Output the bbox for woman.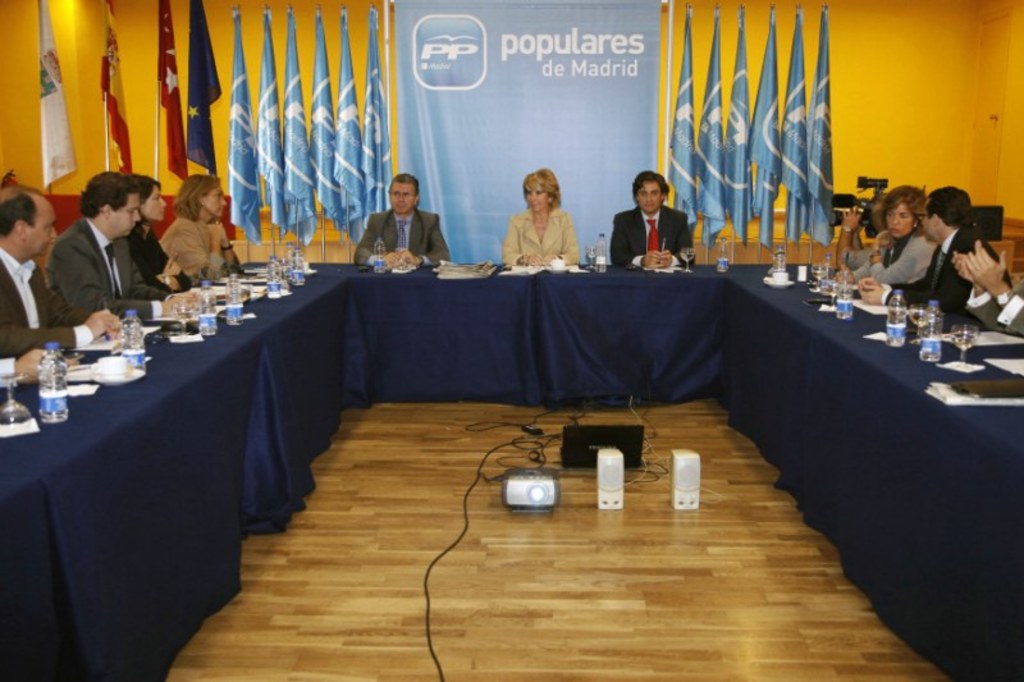
(x1=502, y1=168, x2=579, y2=270).
